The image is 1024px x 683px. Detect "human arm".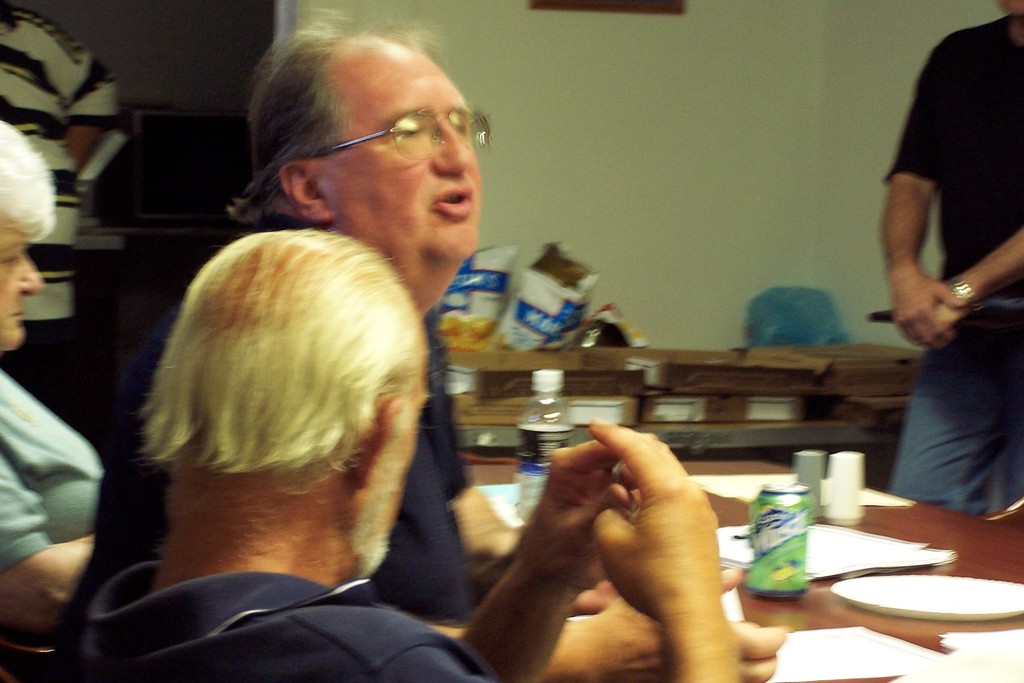
Detection: detection(447, 450, 630, 598).
